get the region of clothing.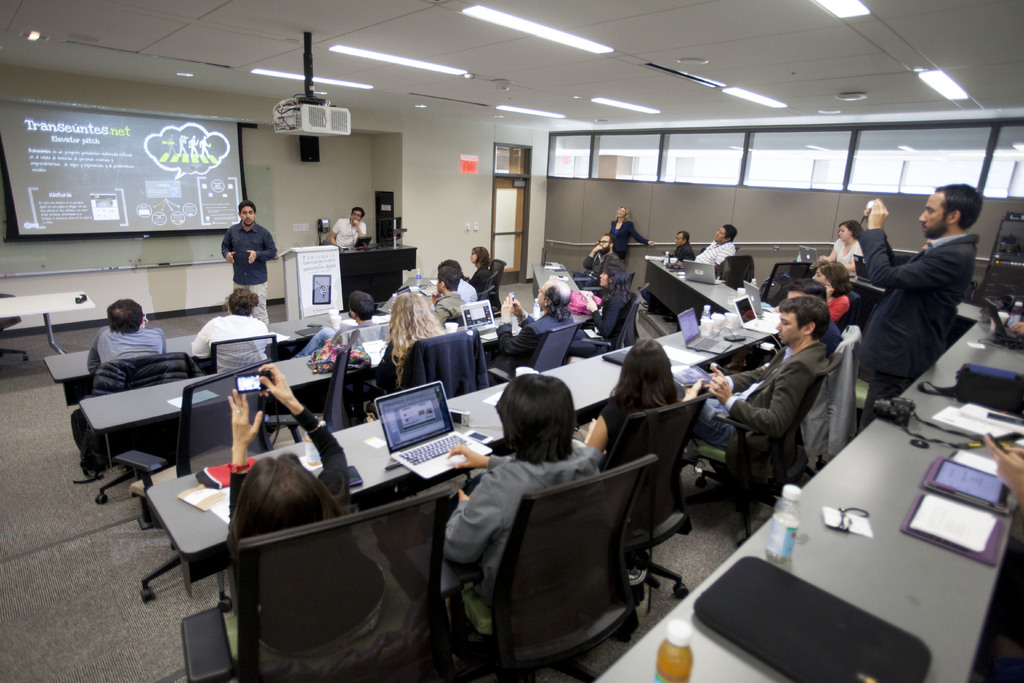
588, 394, 689, 449.
